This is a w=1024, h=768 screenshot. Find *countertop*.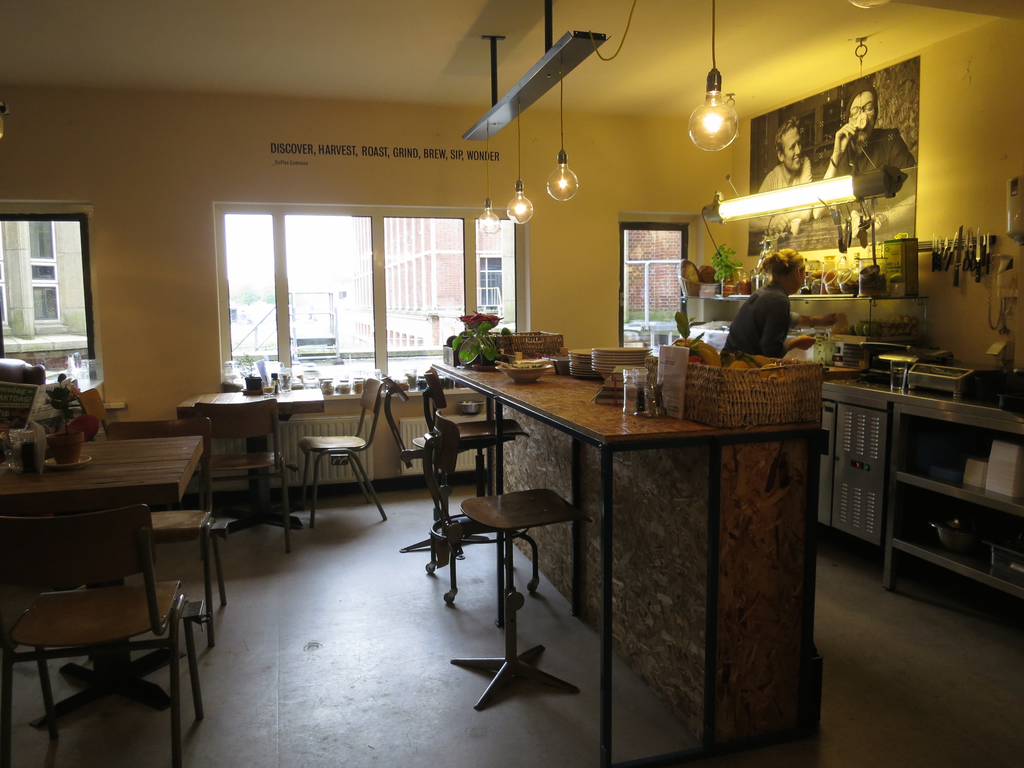
Bounding box: <box>430,360,823,444</box>.
